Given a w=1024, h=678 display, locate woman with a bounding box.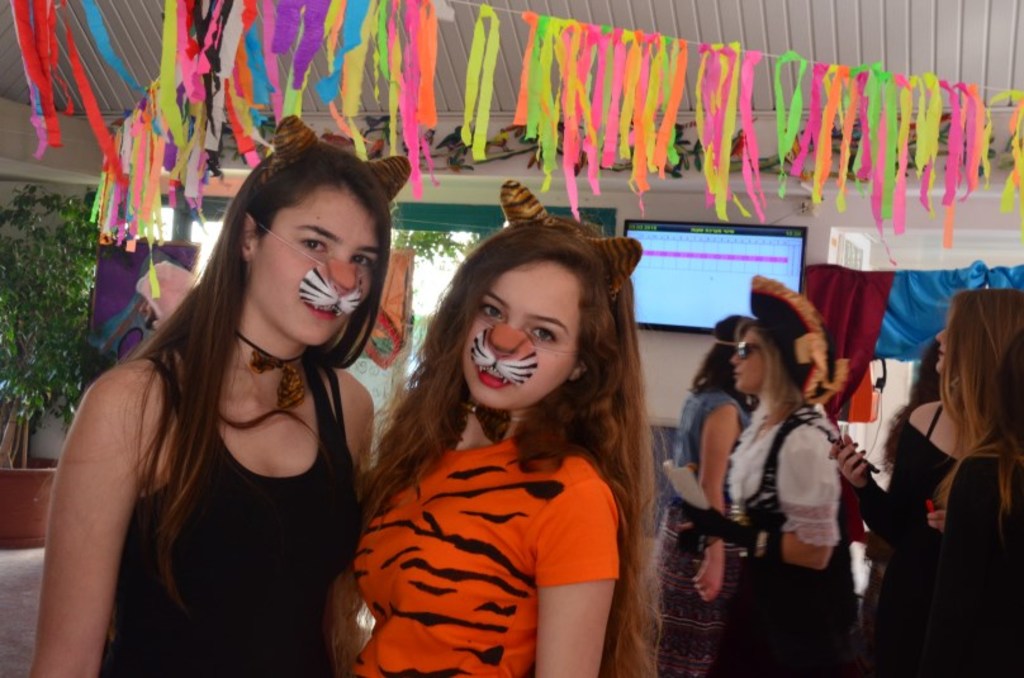
Located: {"left": 347, "top": 180, "right": 658, "bottom": 677}.
